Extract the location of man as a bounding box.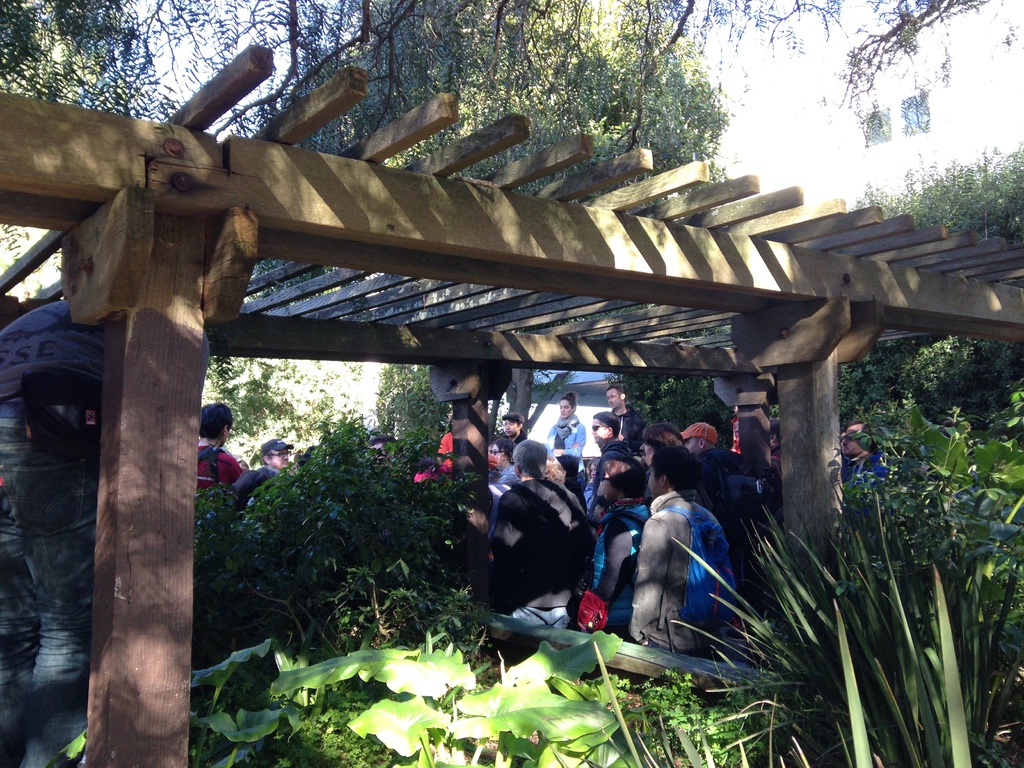
x1=680, y1=423, x2=717, y2=455.
